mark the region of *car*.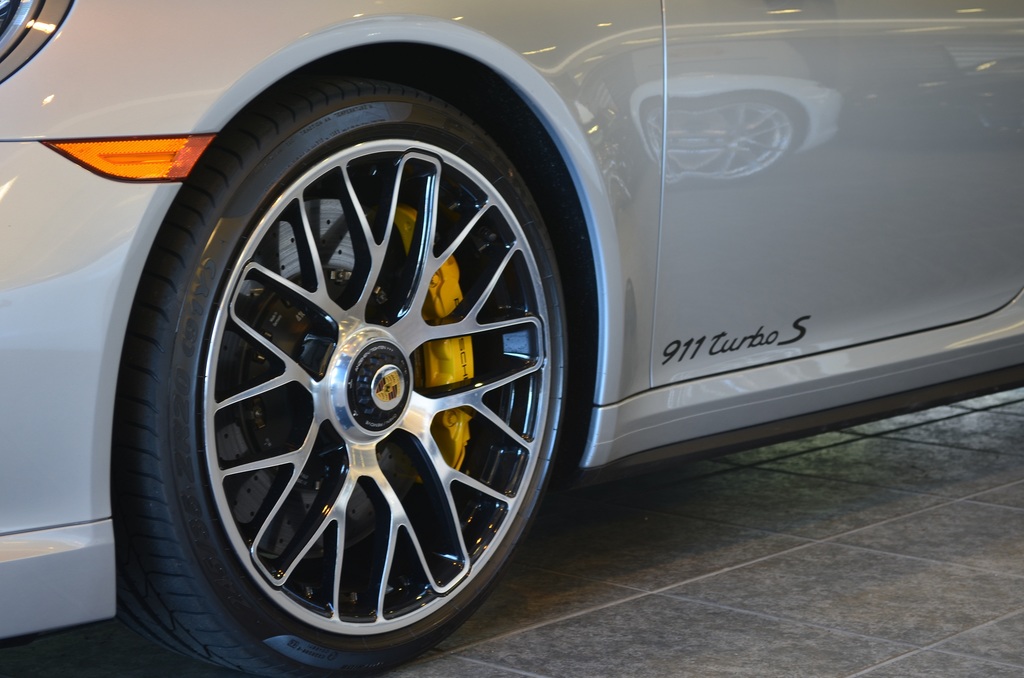
Region: <box>0,0,1023,677</box>.
